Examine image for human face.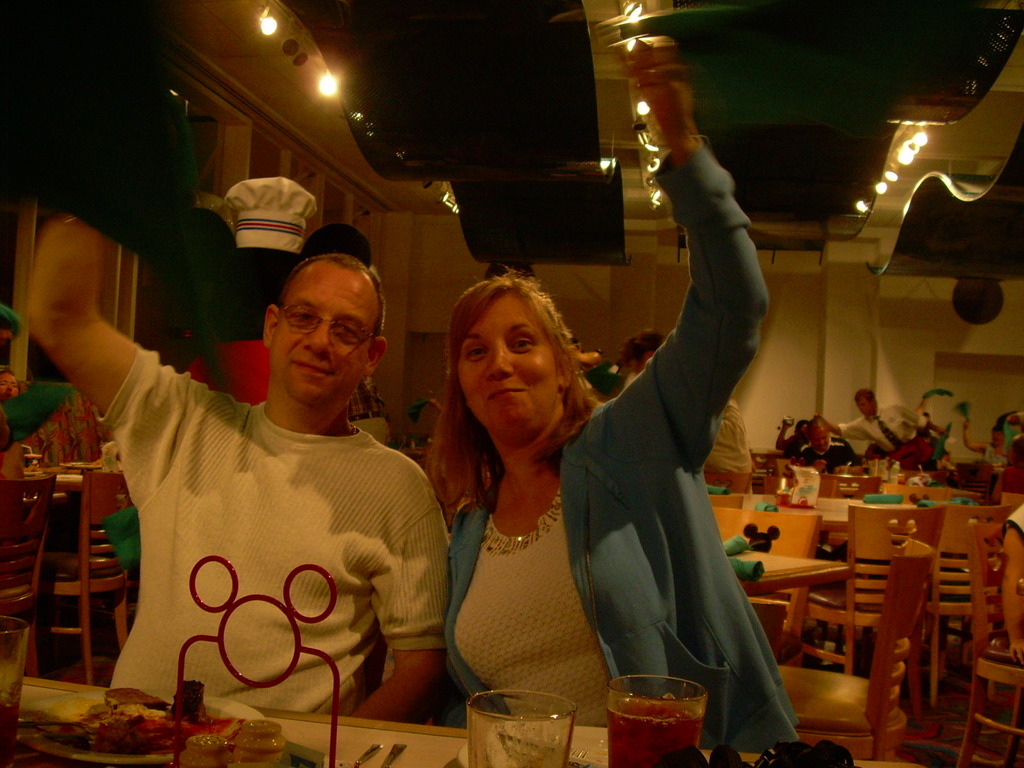
Examination result: bbox=[275, 266, 369, 402].
